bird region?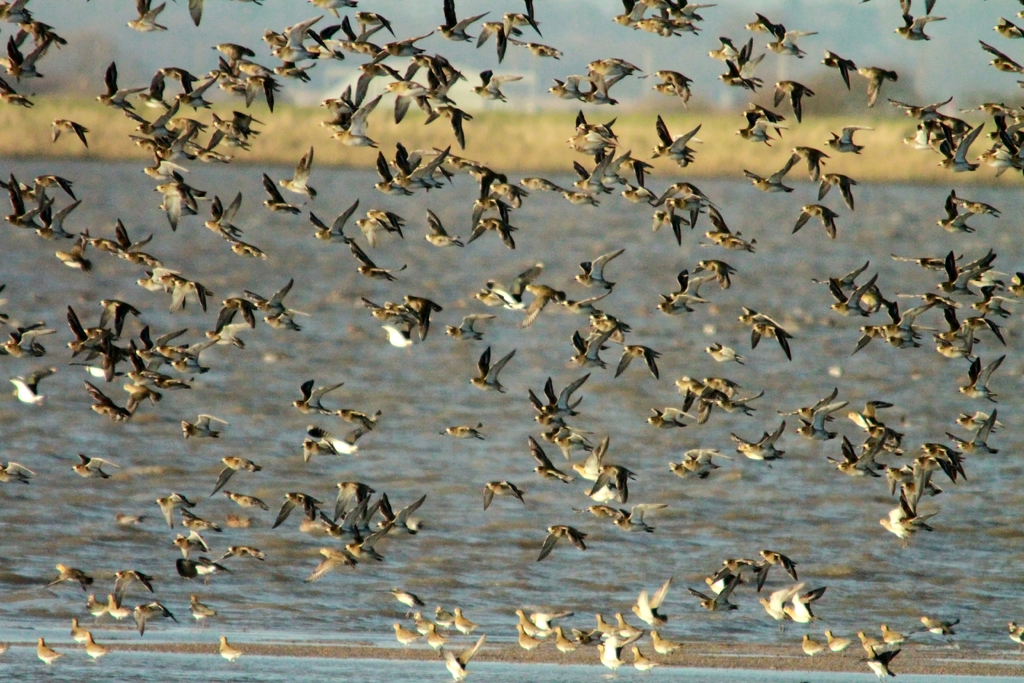
x1=817, y1=120, x2=867, y2=152
